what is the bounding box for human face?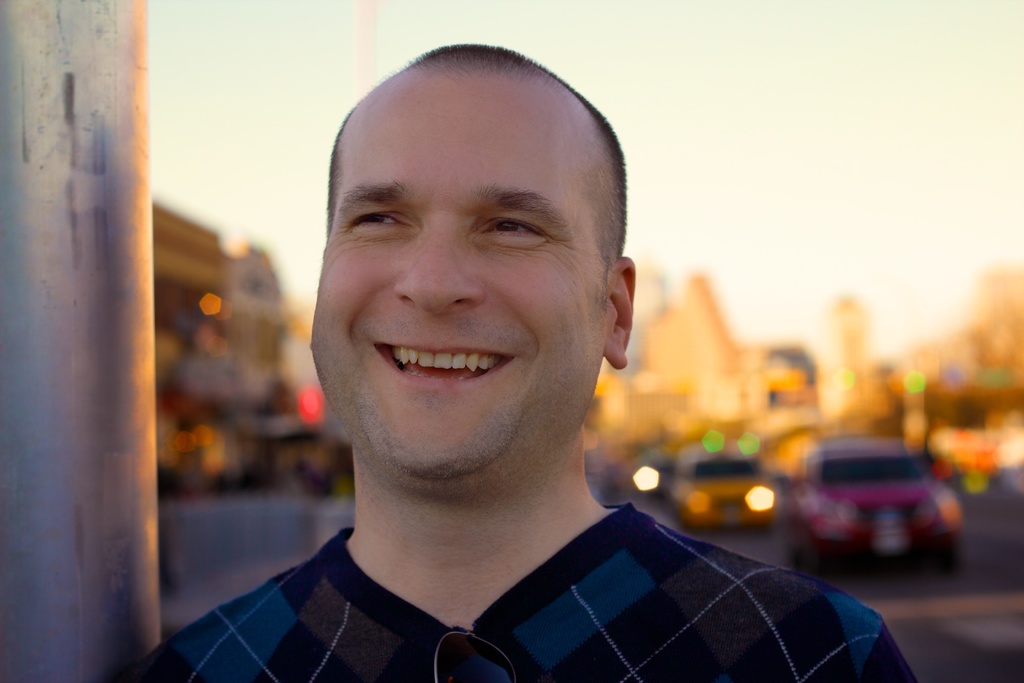
{"x1": 312, "y1": 83, "x2": 606, "y2": 488}.
